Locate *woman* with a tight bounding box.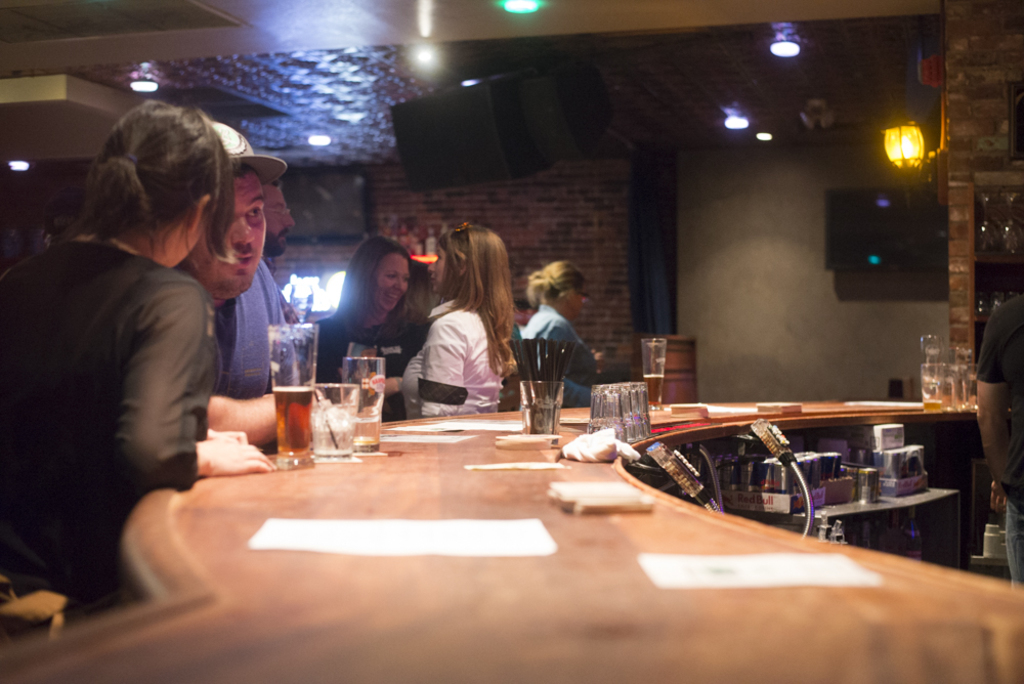
detection(395, 211, 519, 425).
